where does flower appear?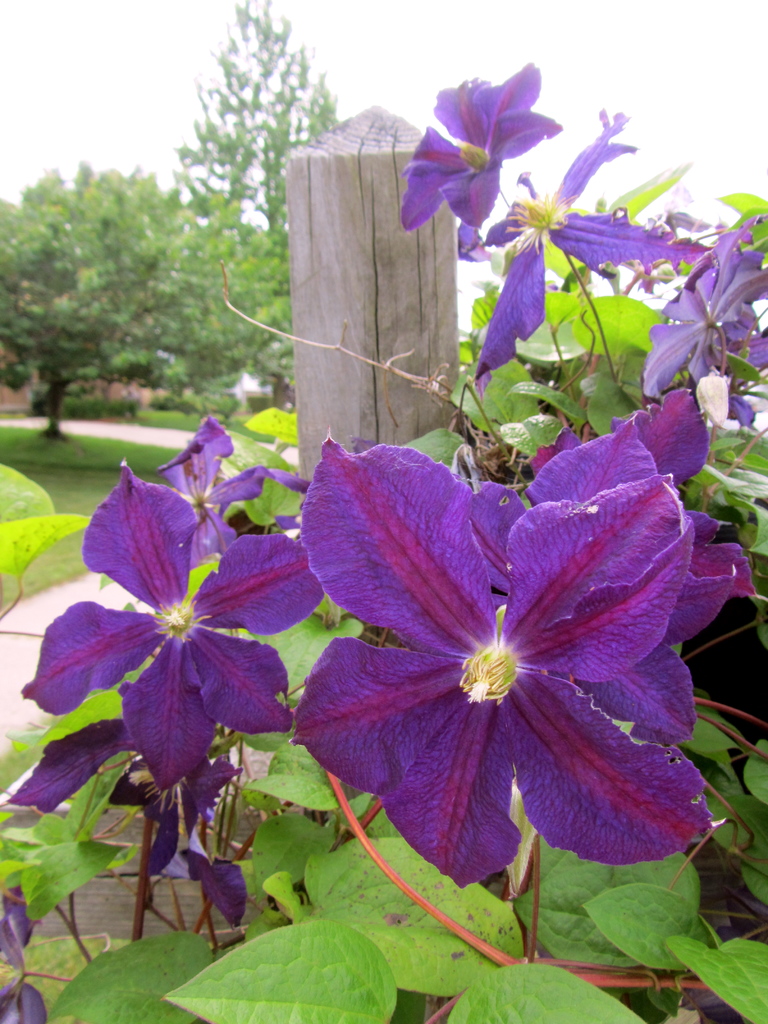
Appears at pyautogui.locateOnScreen(0, 884, 52, 1023).
